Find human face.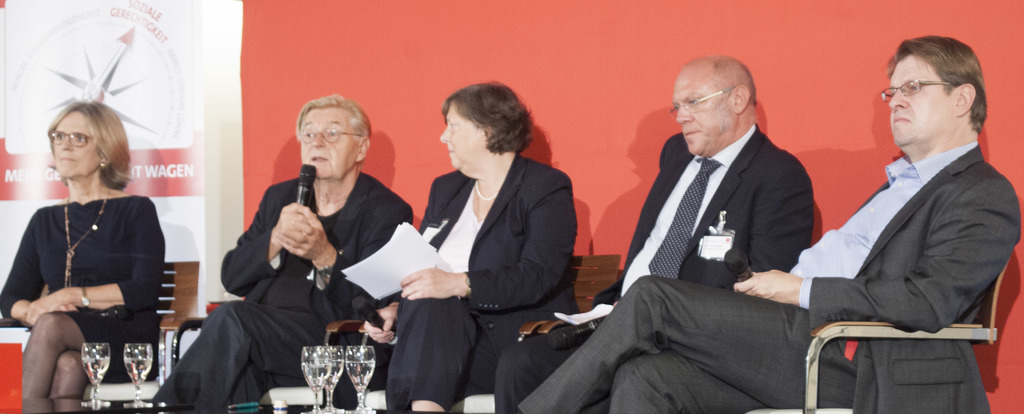
crop(888, 54, 955, 154).
